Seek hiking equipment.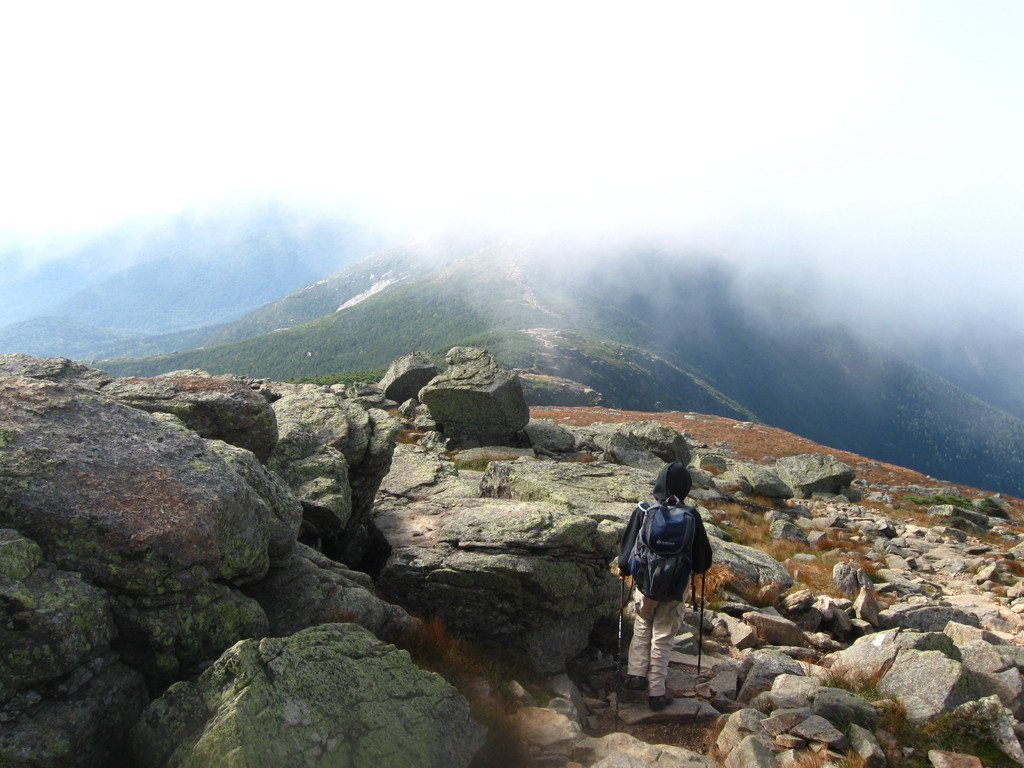
detection(624, 498, 701, 601).
